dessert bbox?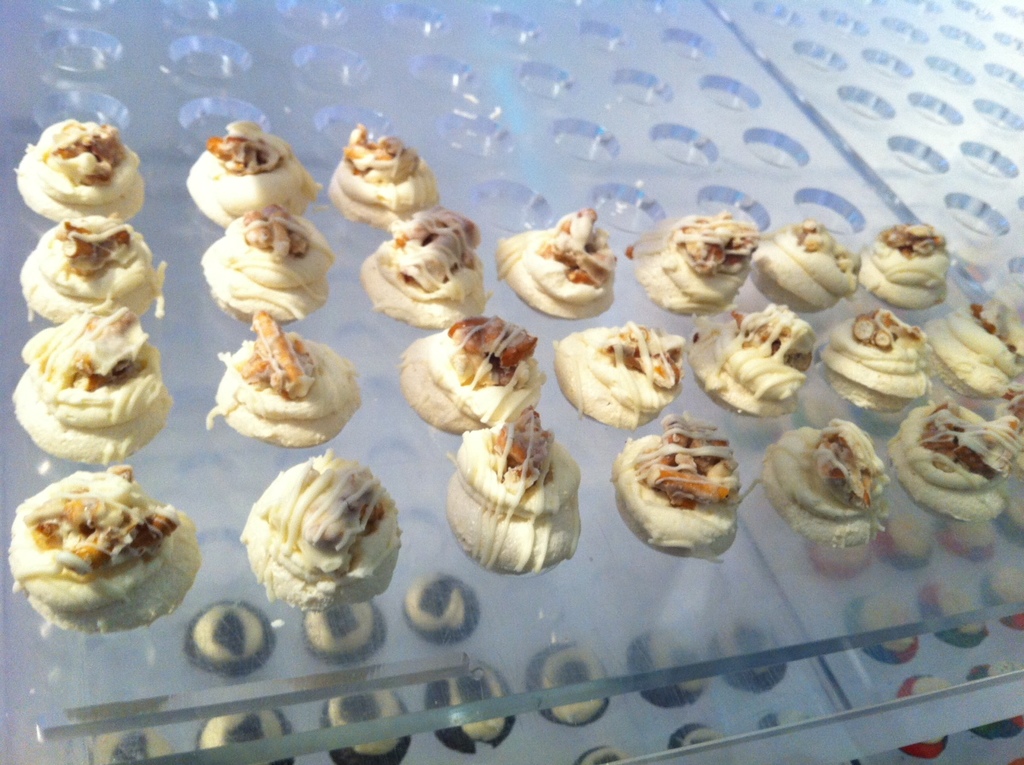
left=188, top=115, right=314, bottom=223
